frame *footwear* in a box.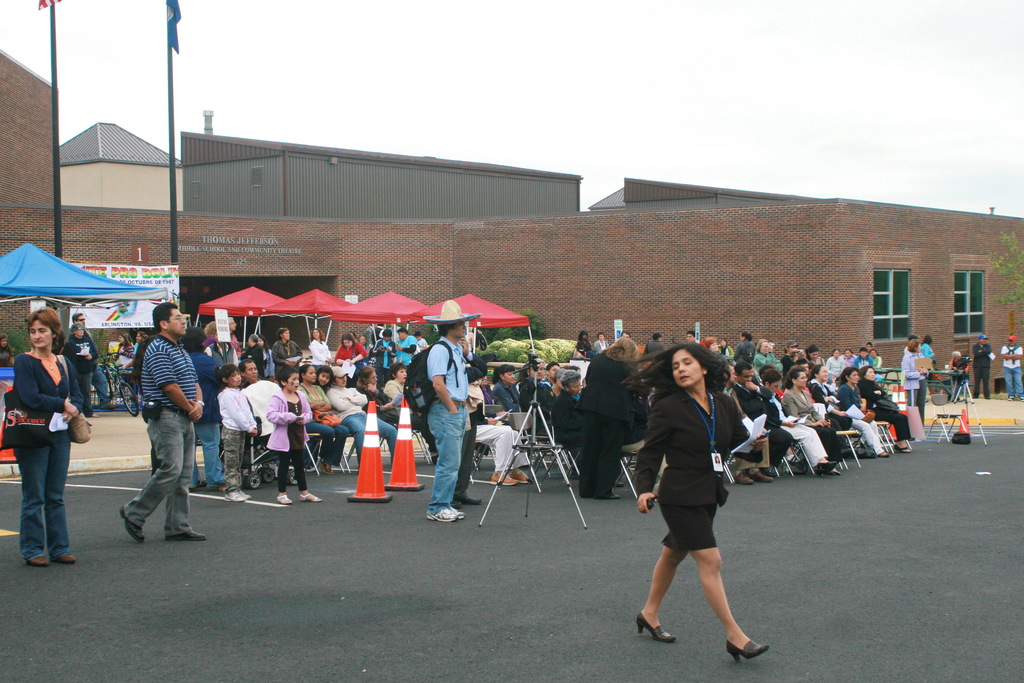
278,495,294,506.
